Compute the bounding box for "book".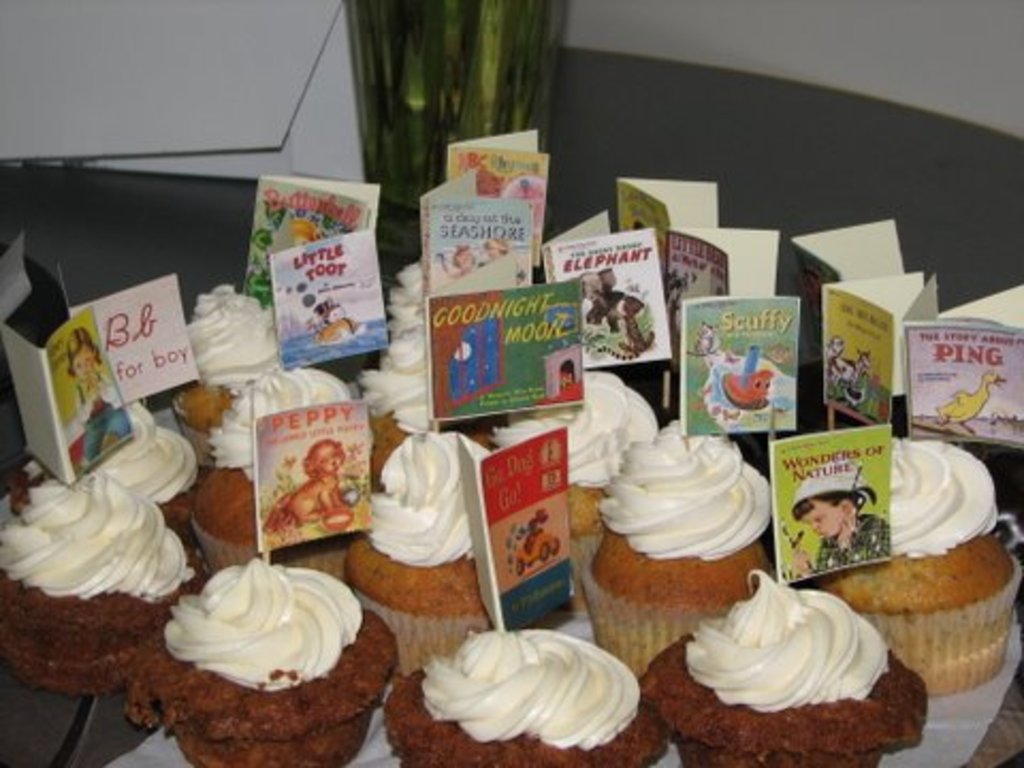
672 282 796 437.
